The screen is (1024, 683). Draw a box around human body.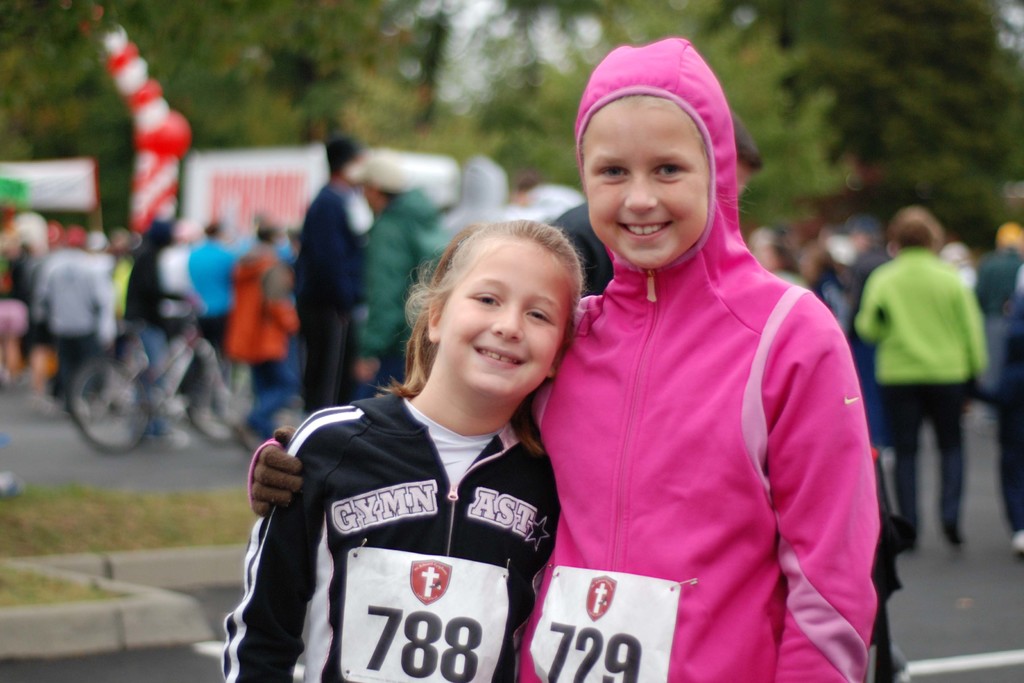
region(287, 182, 374, 417).
